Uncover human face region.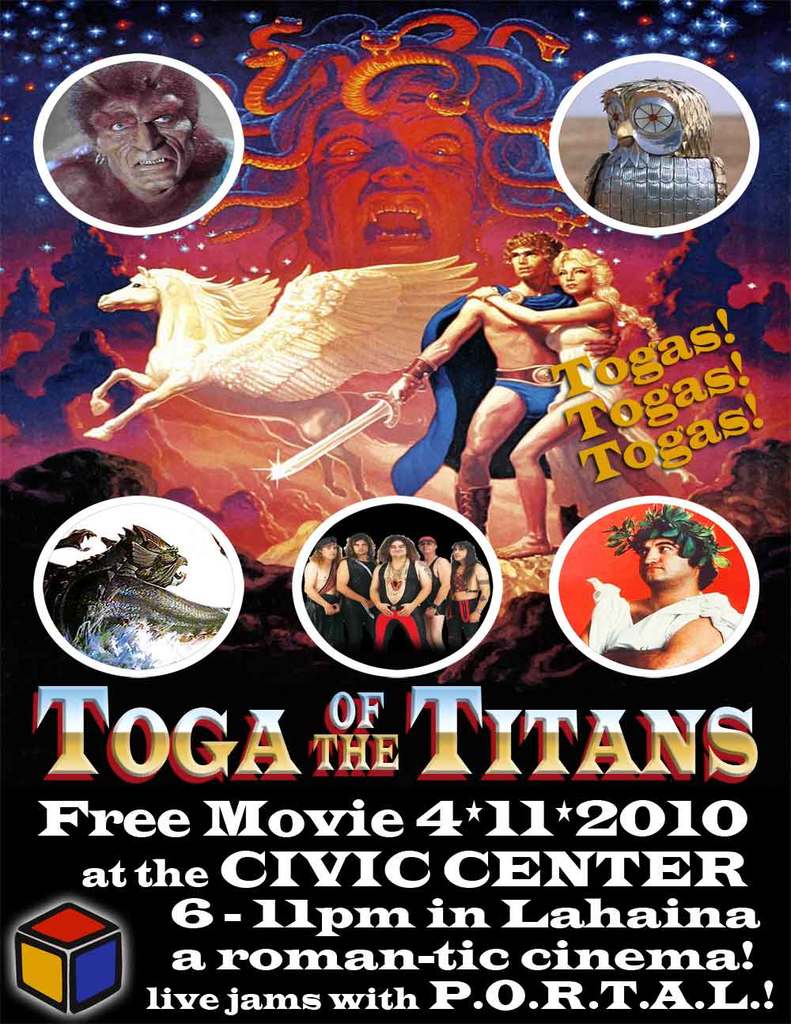
Uncovered: 560,255,592,295.
